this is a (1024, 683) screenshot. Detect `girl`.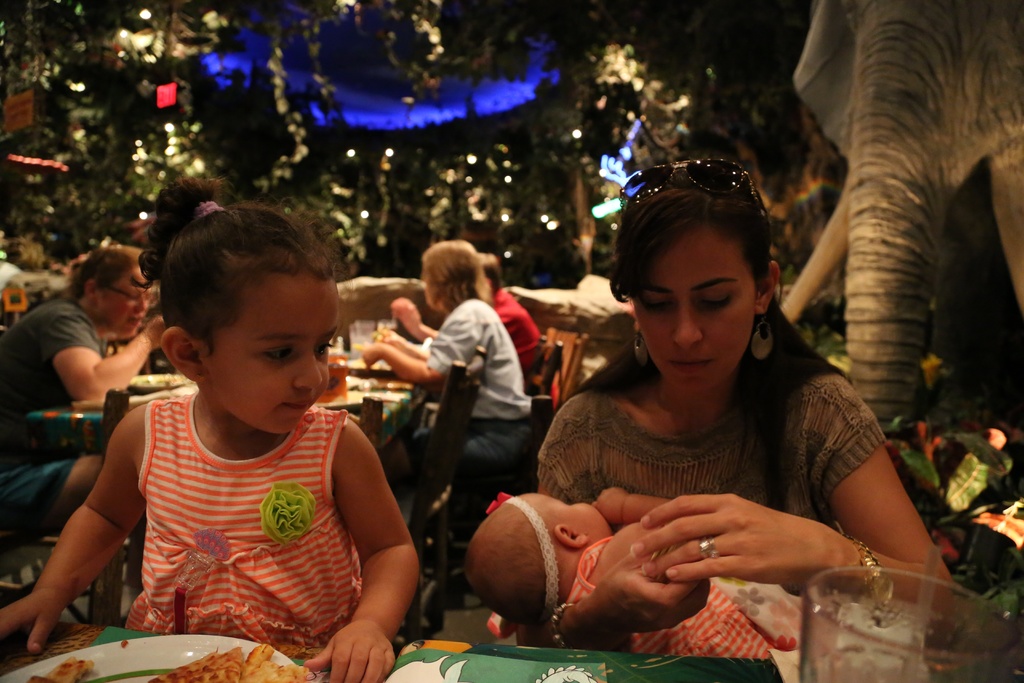
rect(541, 158, 958, 616).
